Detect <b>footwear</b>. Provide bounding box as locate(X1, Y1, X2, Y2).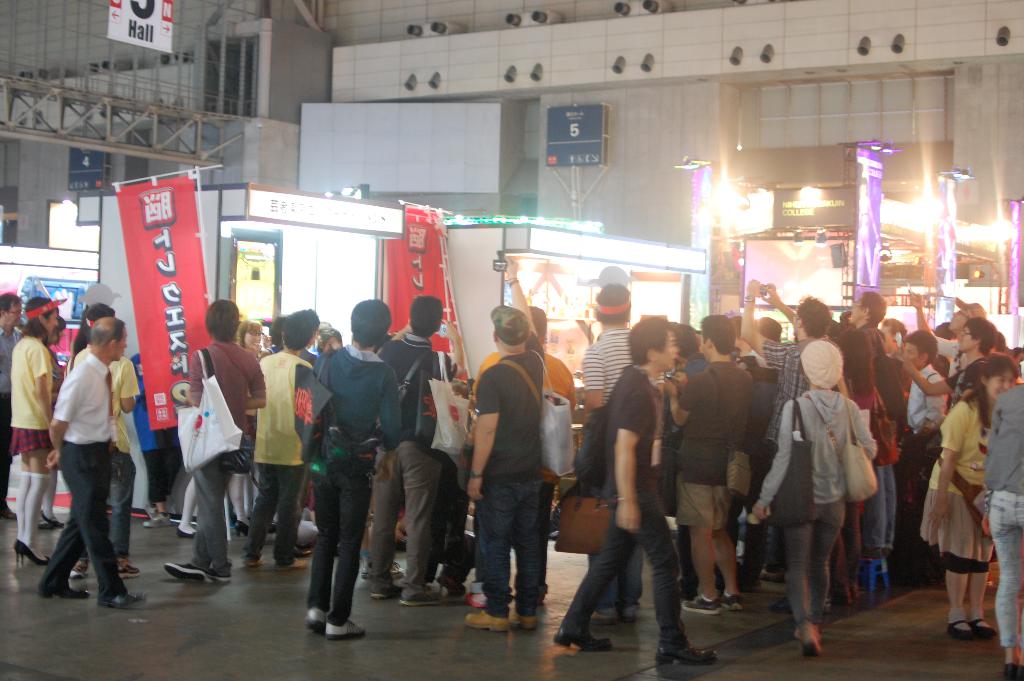
locate(360, 555, 371, 579).
